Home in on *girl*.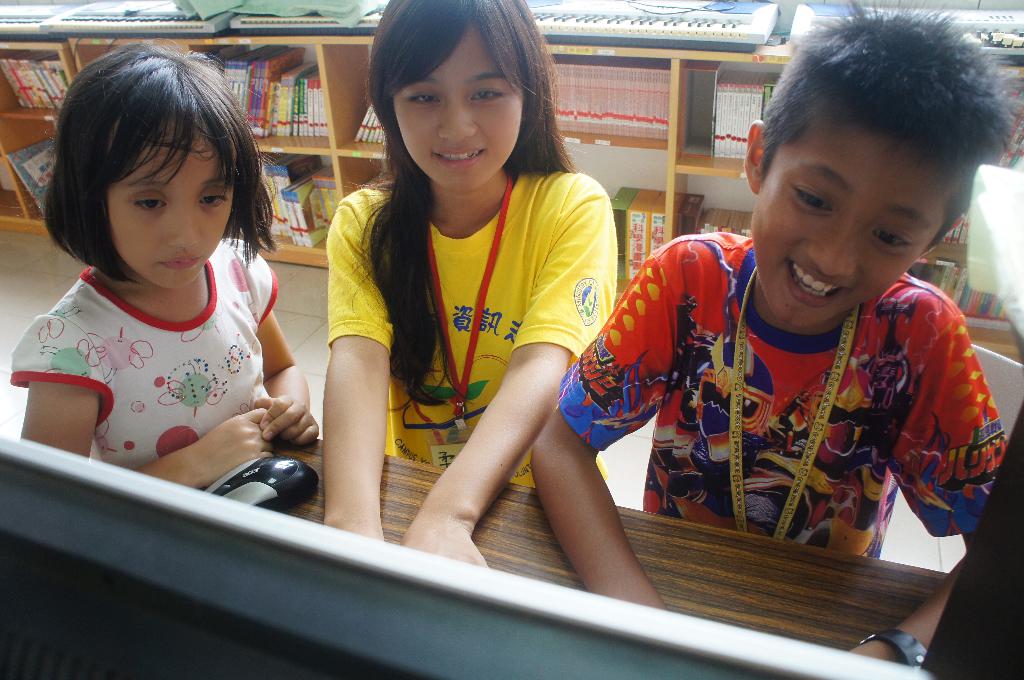
Homed in at BBox(327, 0, 620, 559).
